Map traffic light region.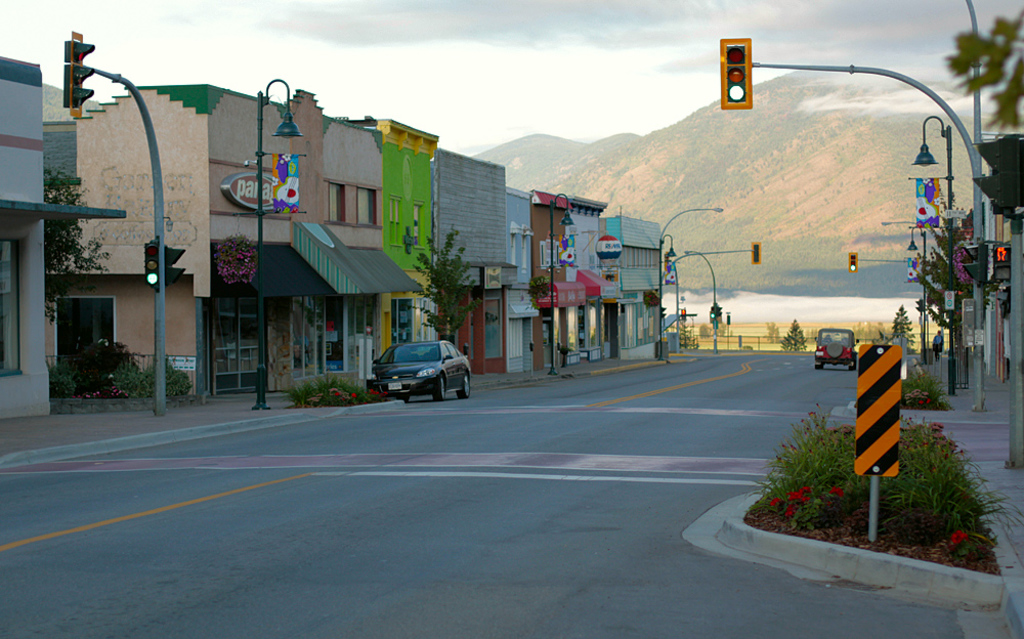
Mapped to <bbox>717, 37, 754, 108</bbox>.
